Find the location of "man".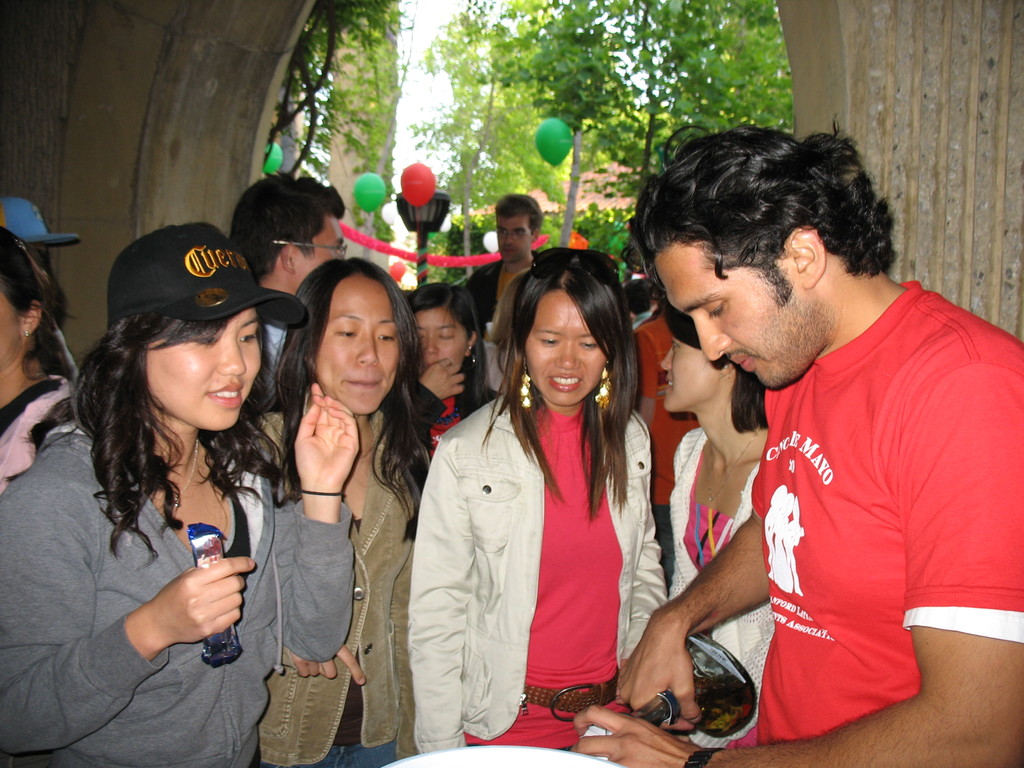
Location: 651 122 1007 767.
